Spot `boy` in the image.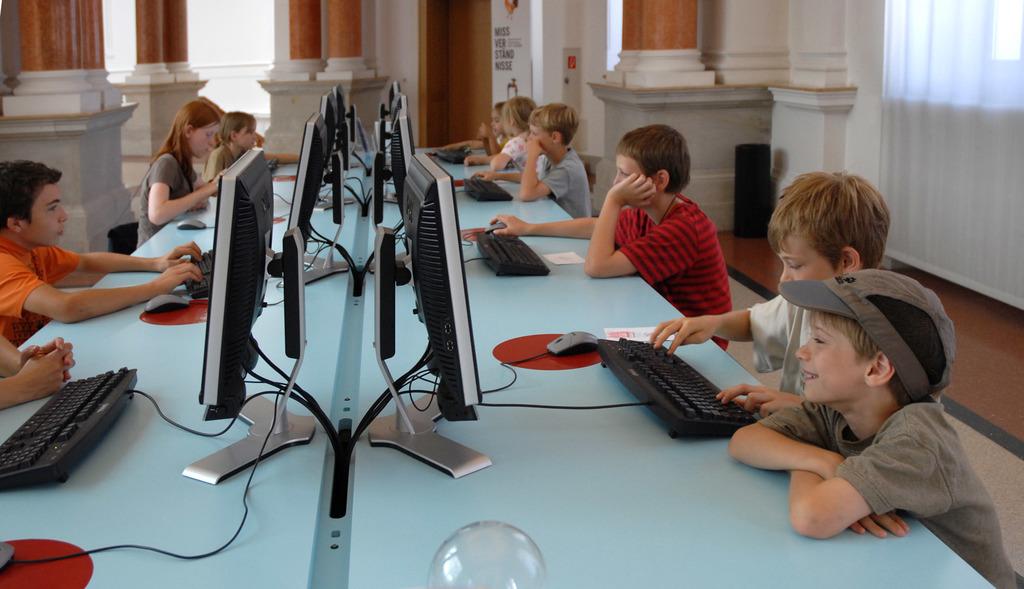
`boy` found at locate(492, 132, 728, 325).
